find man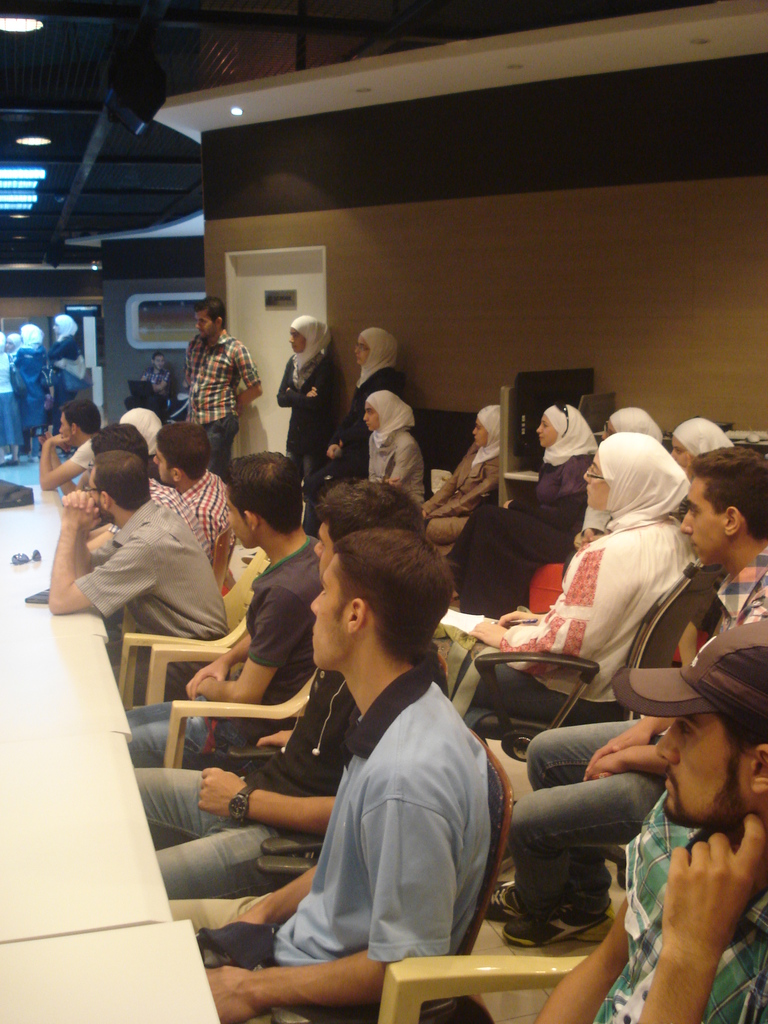
box(195, 524, 508, 1023)
